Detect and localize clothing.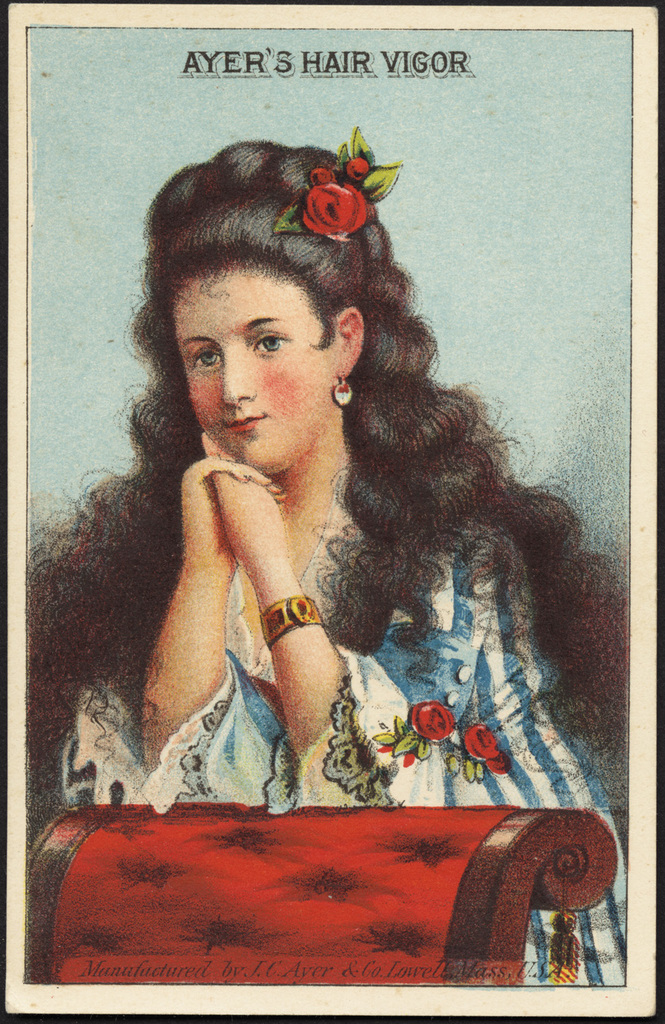
Localized at <region>55, 454, 630, 991</region>.
